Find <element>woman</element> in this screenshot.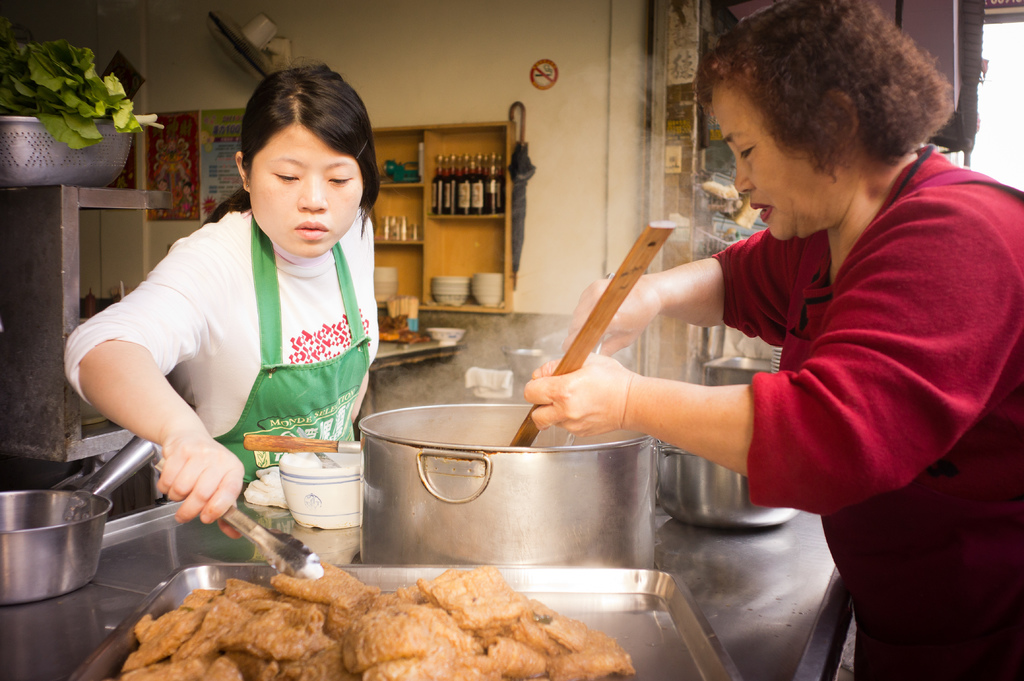
The bounding box for <element>woman</element> is 515:10:1023:671.
